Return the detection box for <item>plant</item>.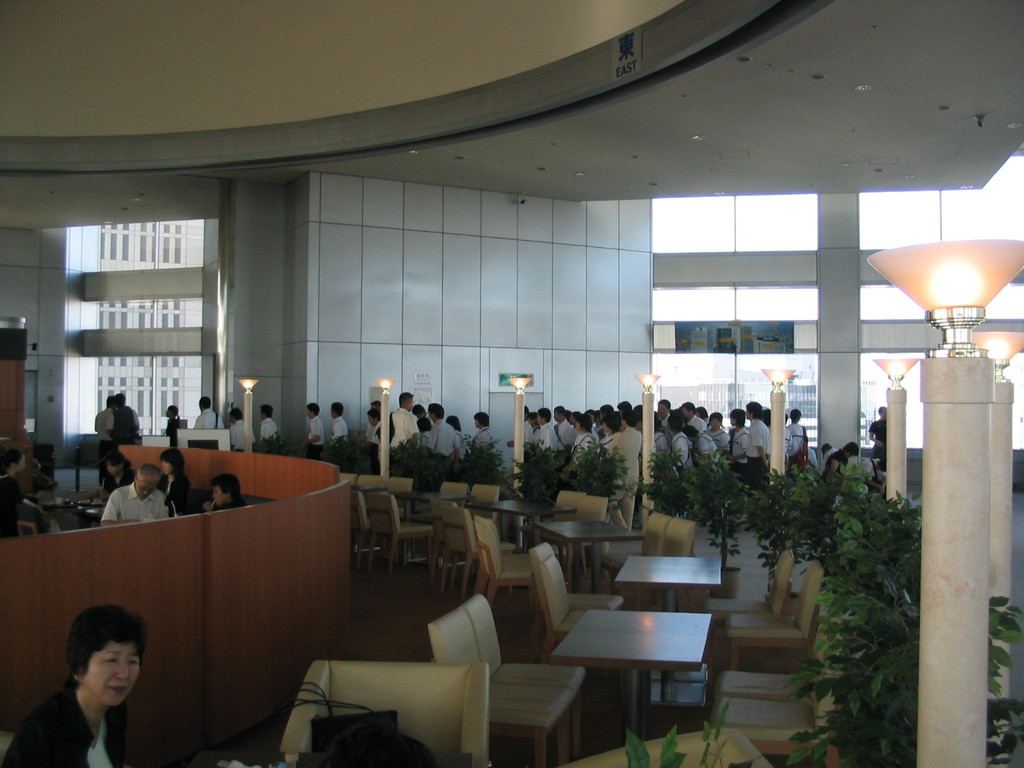
790,580,919,767.
